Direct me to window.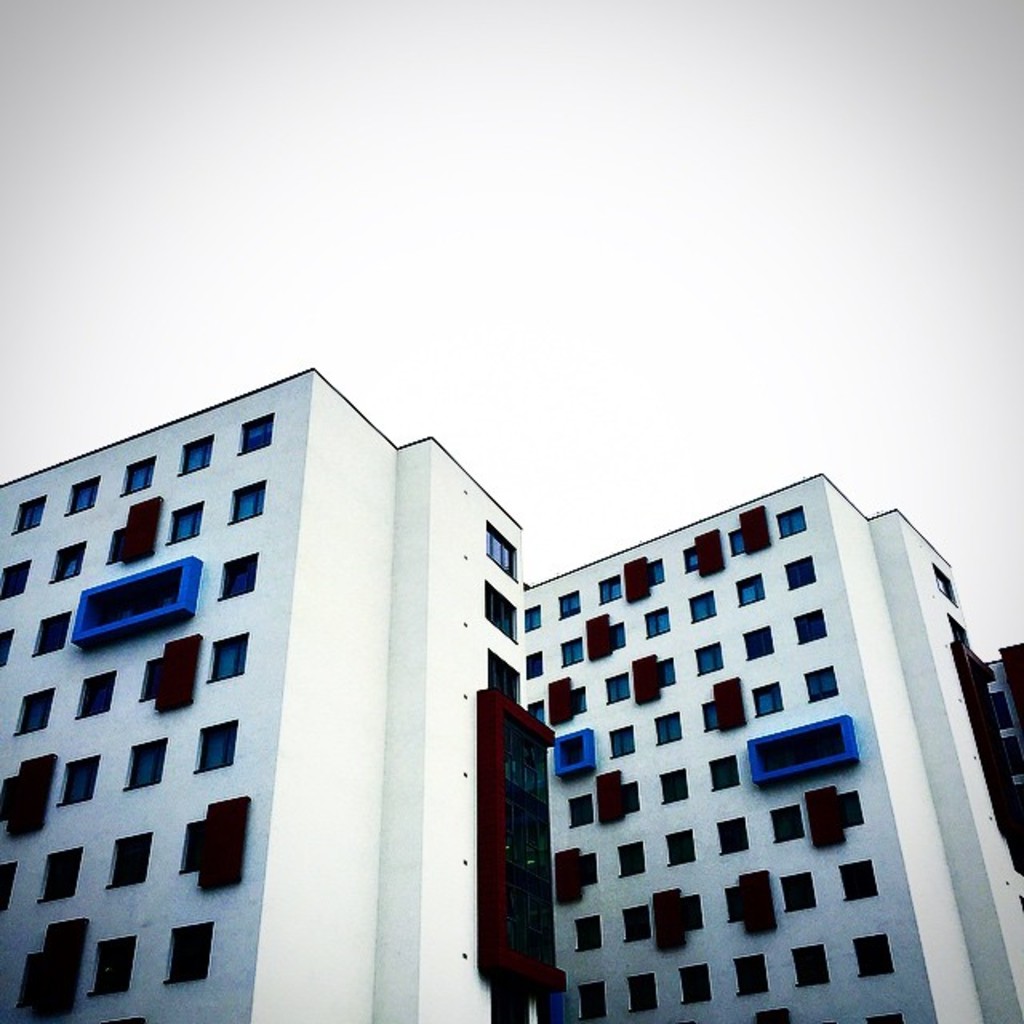
Direction: pyautogui.locateOnScreen(702, 752, 744, 792).
